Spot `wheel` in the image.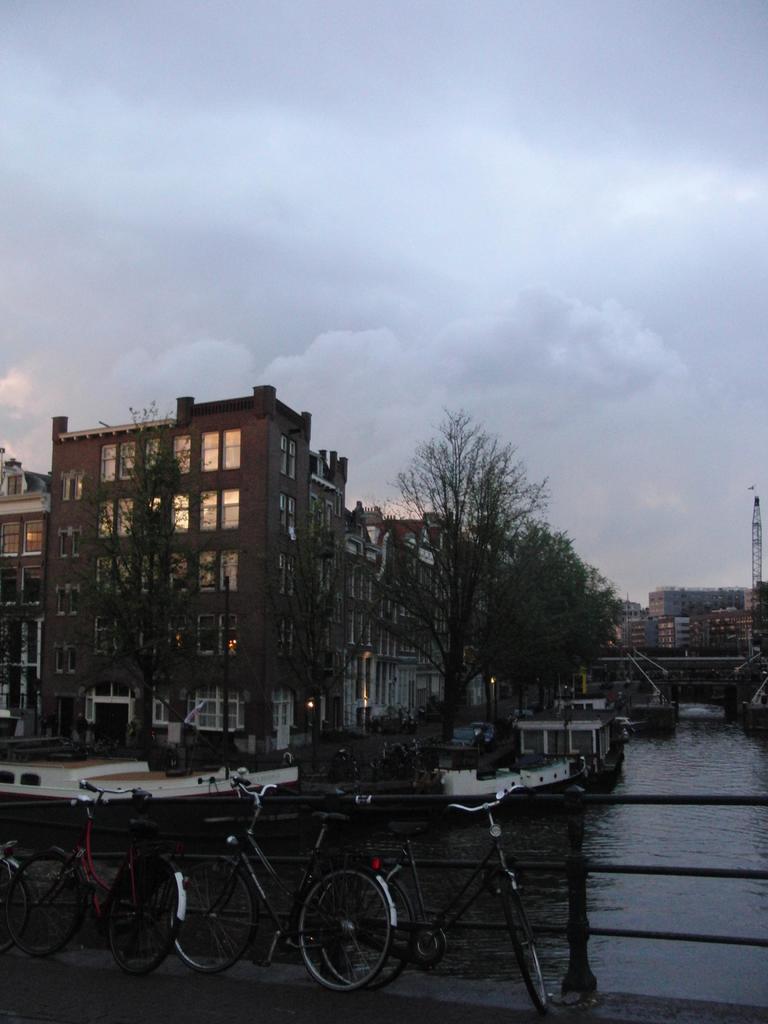
`wheel` found at box=[0, 851, 26, 954].
